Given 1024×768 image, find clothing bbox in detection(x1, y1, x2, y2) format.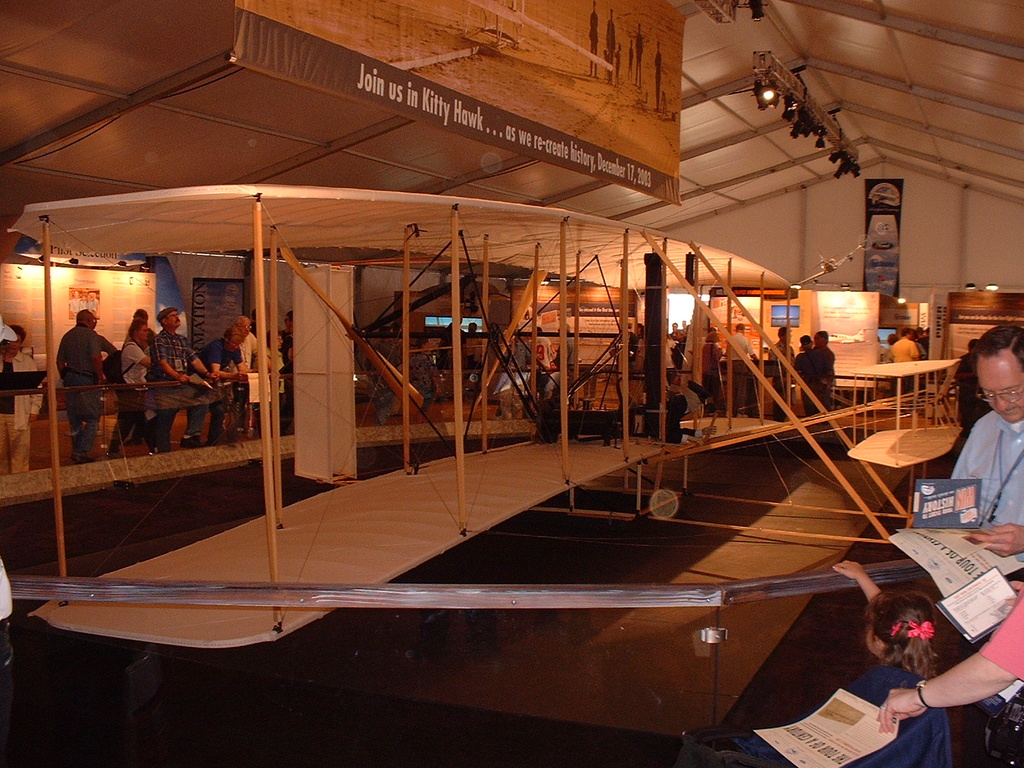
detection(794, 352, 824, 415).
